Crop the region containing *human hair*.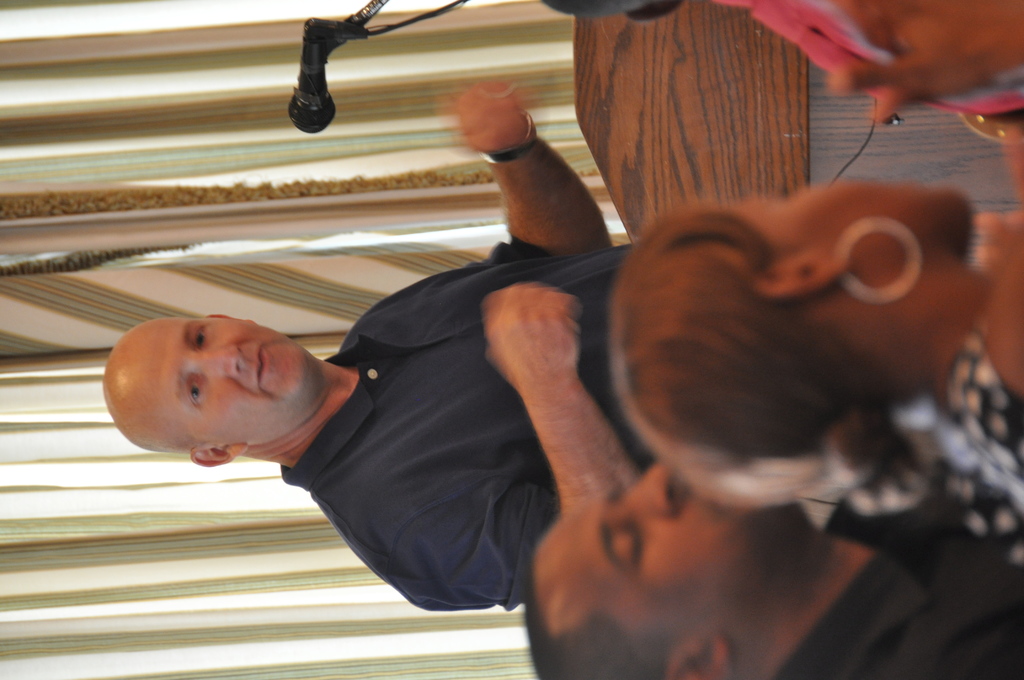
Crop region: [left=522, top=530, right=659, bottom=679].
